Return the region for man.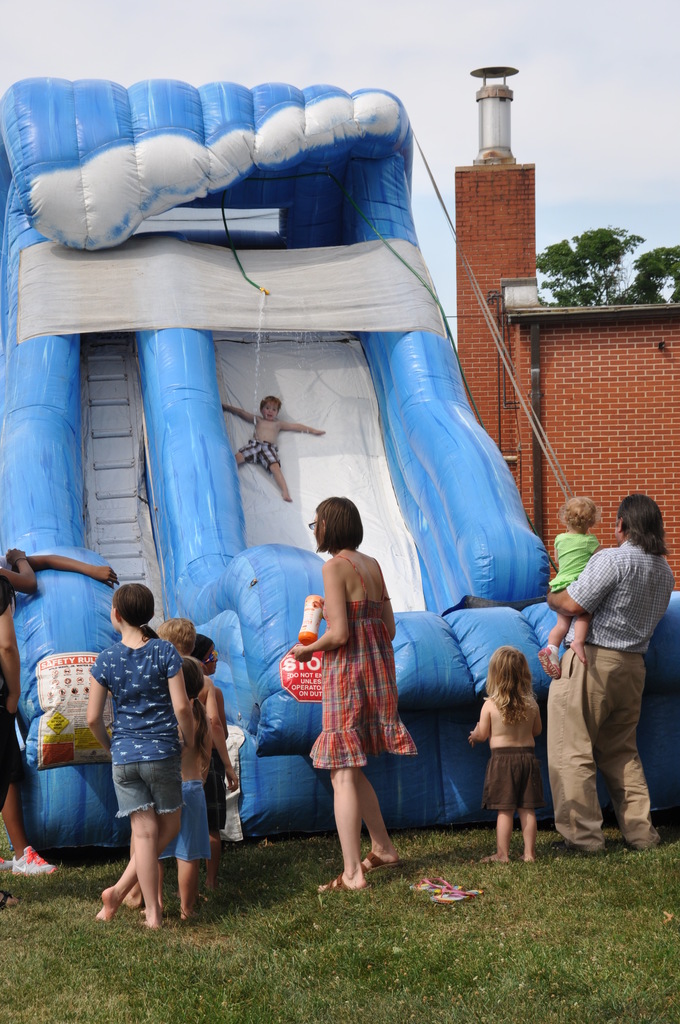
left=0, top=571, right=61, bottom=879.
